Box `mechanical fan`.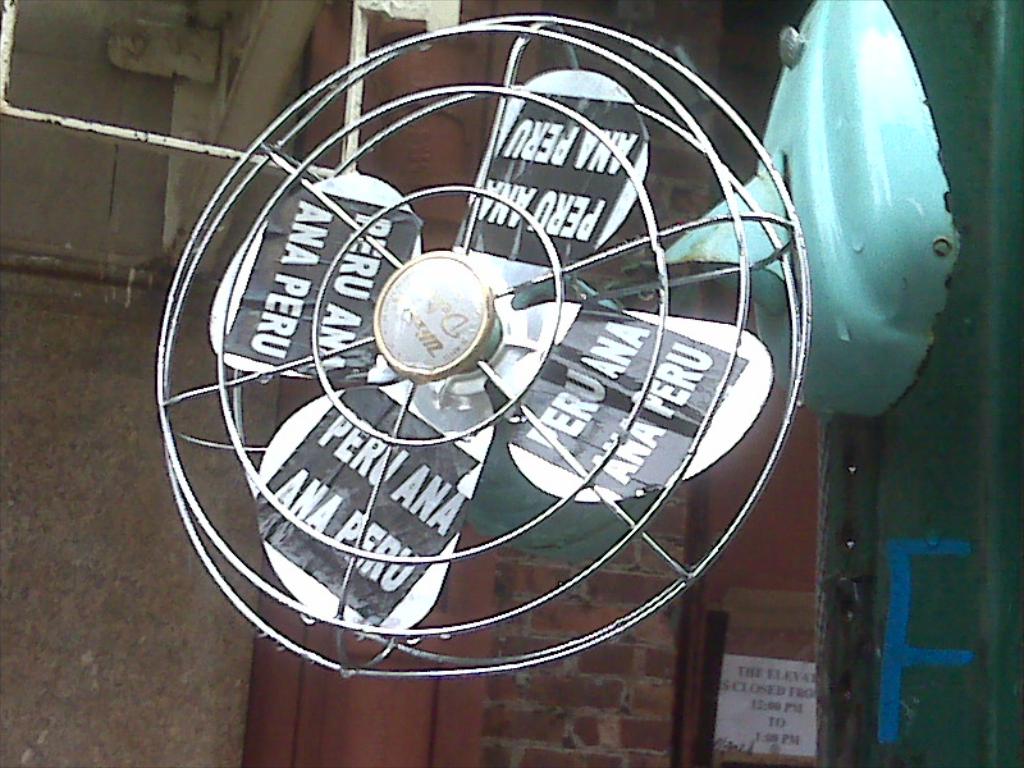
[152, 0, 961, 677].
